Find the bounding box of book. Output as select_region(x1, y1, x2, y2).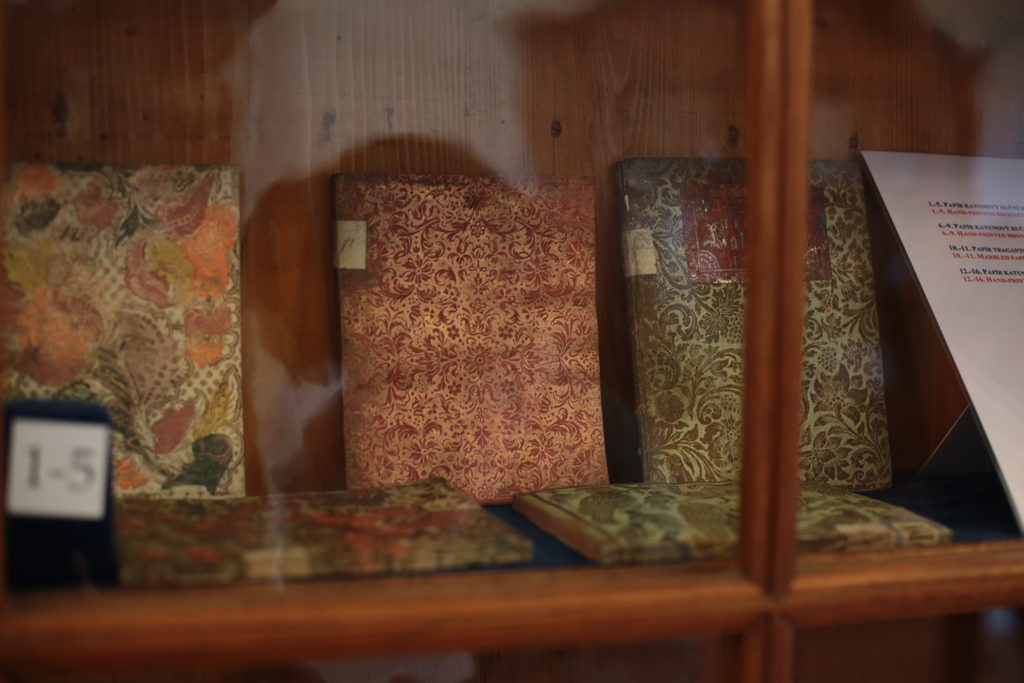
select_region(105, 475, 539, 597).
